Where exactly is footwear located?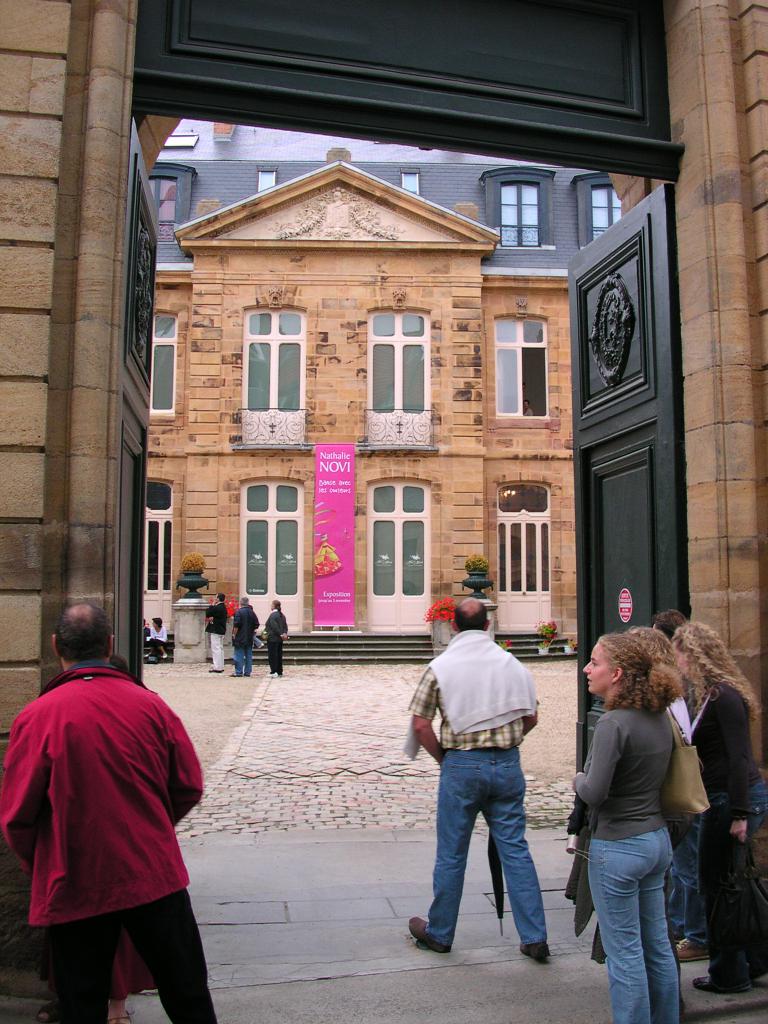
Its bounding box is pyautogui.locateOnScreen(688, 968, 742, 998).
